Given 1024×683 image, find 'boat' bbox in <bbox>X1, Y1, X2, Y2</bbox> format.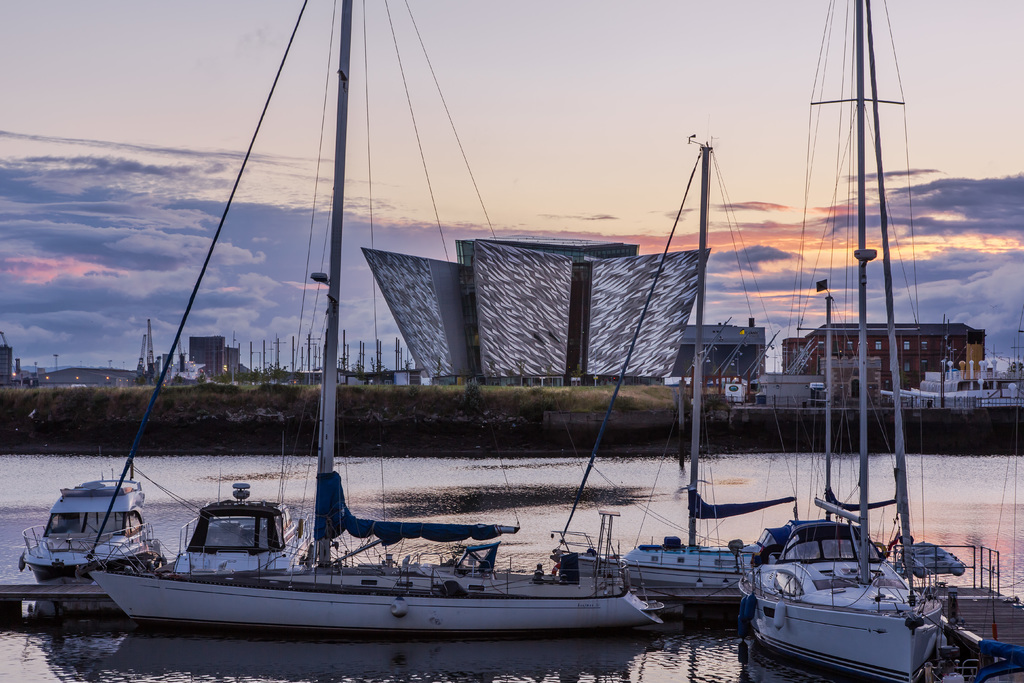
<bbox>13, 459, 177, 575</bbox>.
